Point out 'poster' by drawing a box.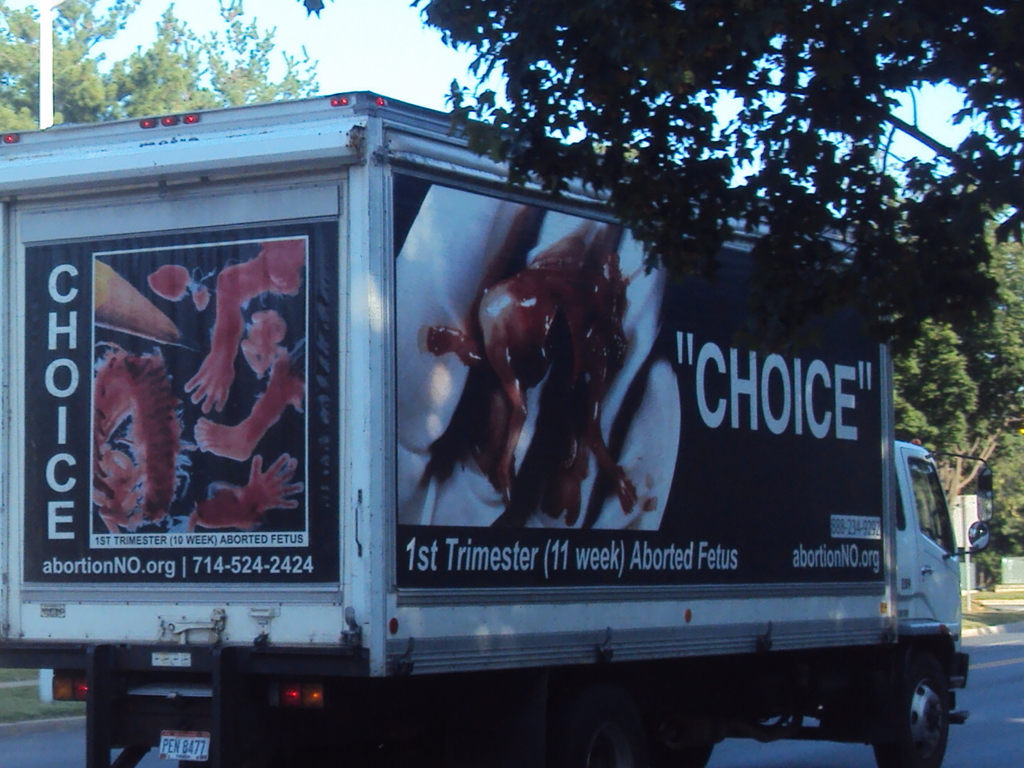
region(24, 223, 341, 583).
